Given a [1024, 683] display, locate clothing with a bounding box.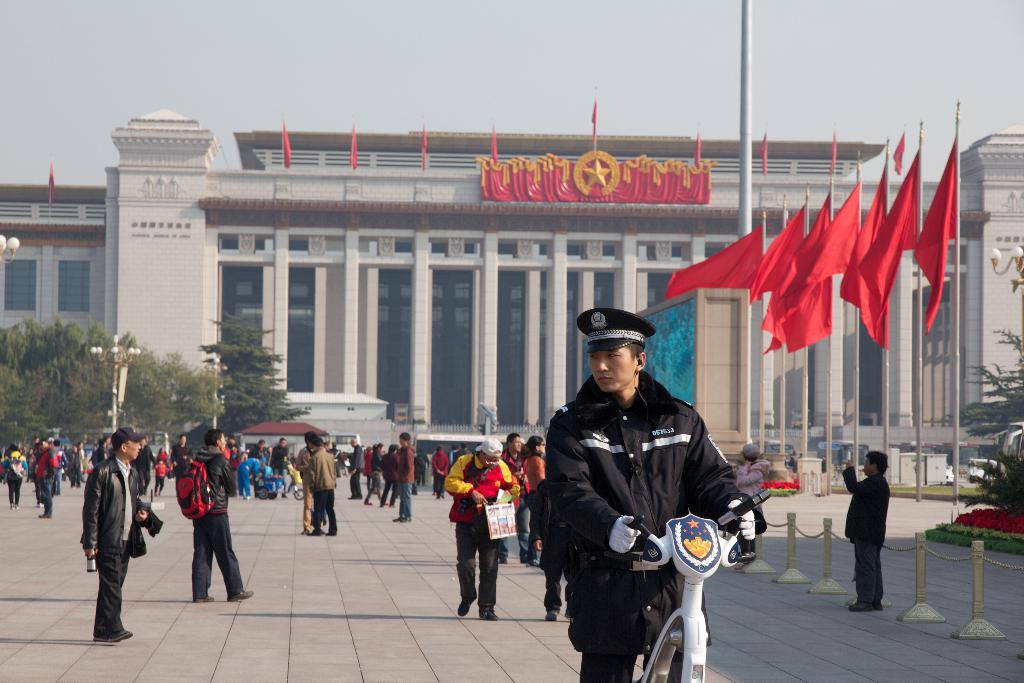
Located: l=527, t=452, r=547, b=561.
